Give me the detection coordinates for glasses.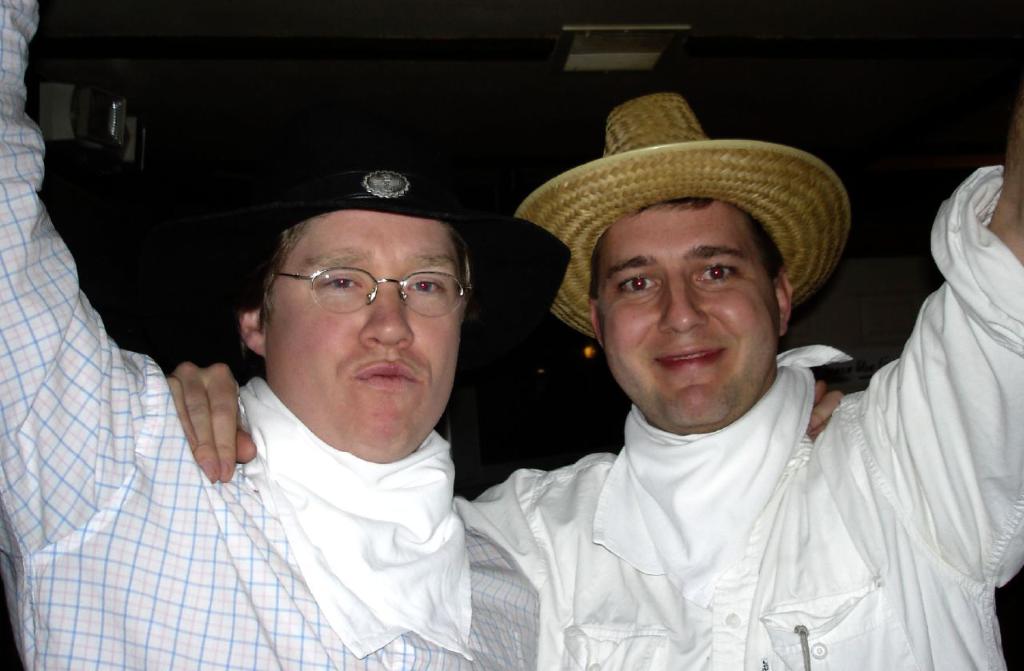
(left=264, top=264, right=466, bottom=326).
